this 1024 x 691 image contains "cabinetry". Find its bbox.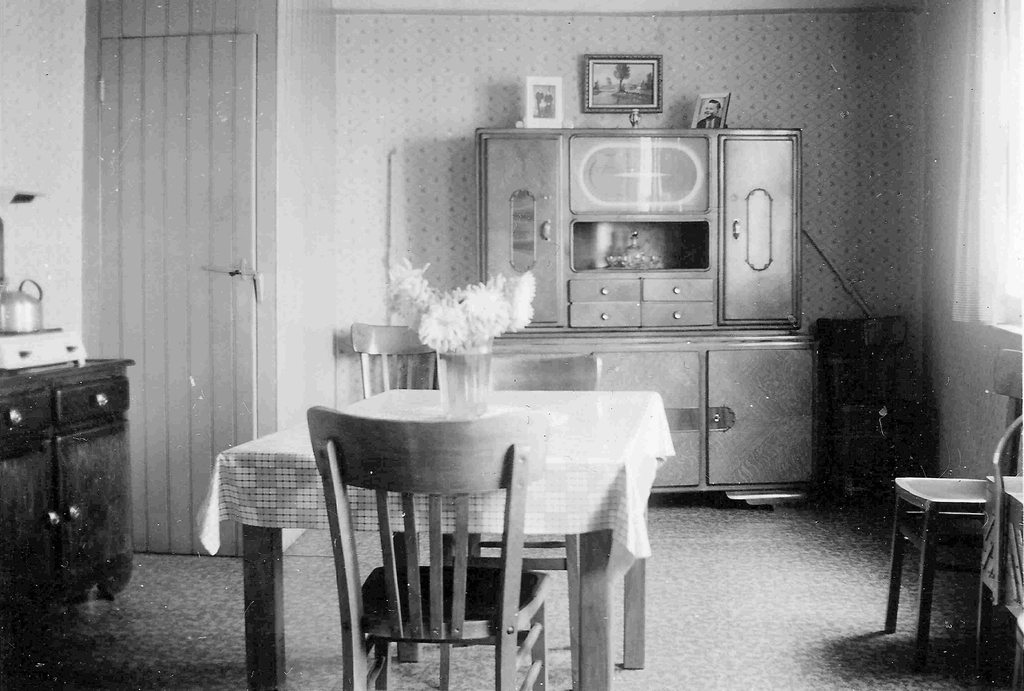
detection(10, 307, 129, 614).
